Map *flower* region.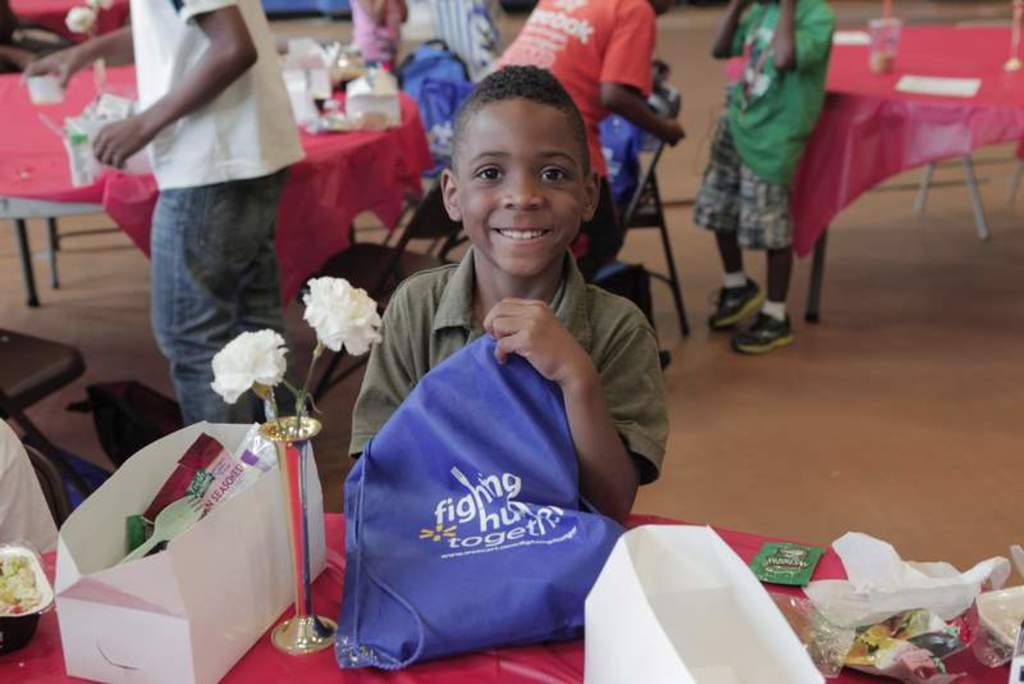
Mapped to [59,4,104,37].
